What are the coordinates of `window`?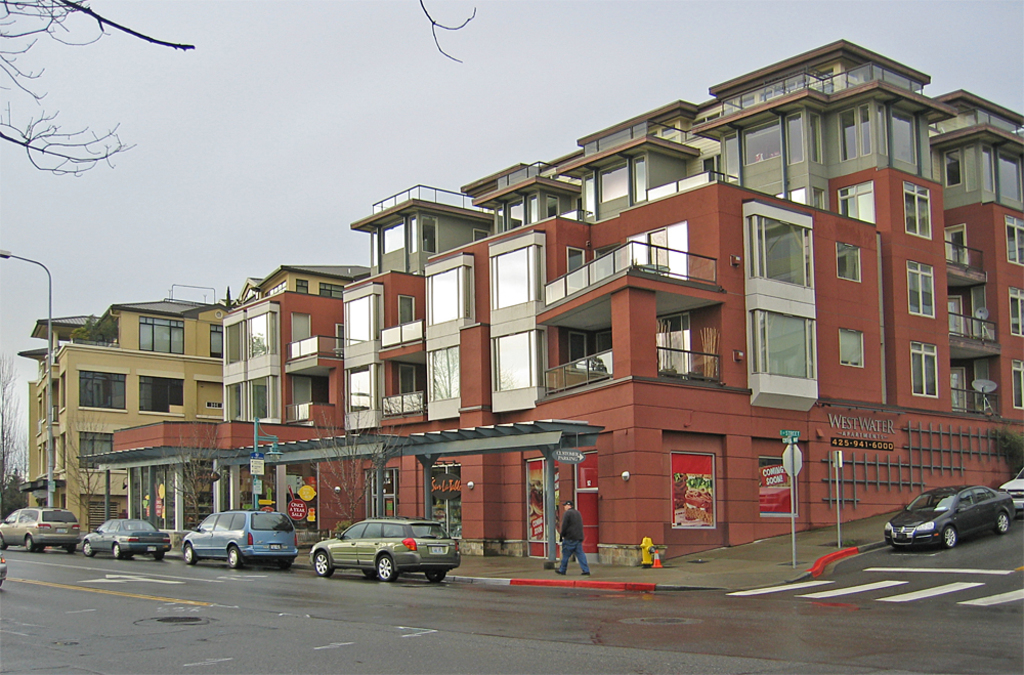
x1=346 y1=367 x2=378 y2=411.
